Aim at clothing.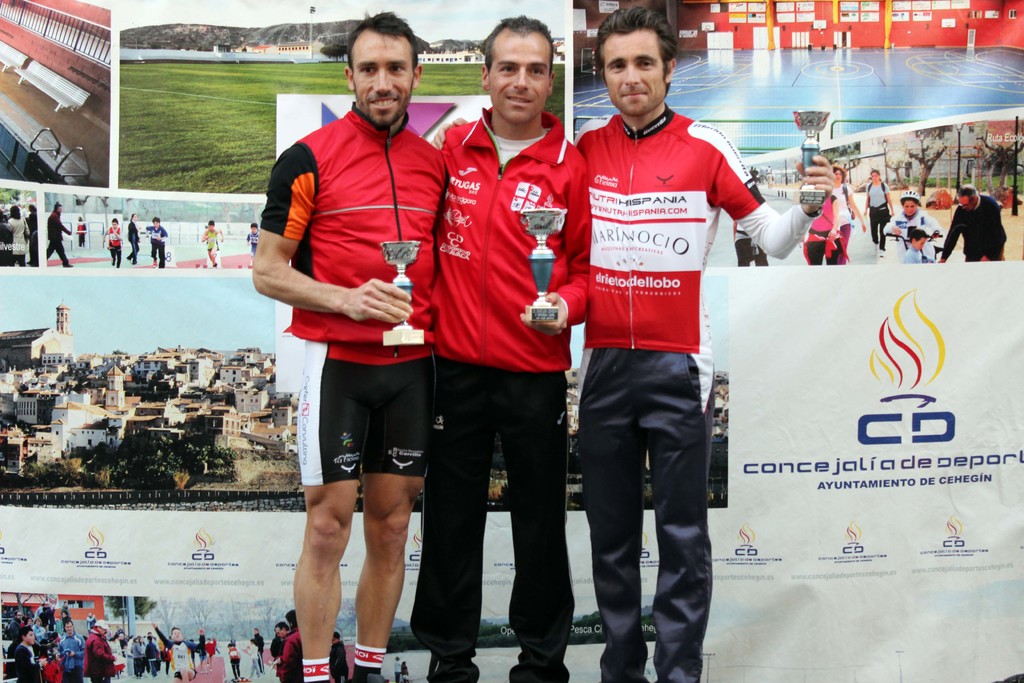
Aimed at BBox(251, 632, 266, 673).
